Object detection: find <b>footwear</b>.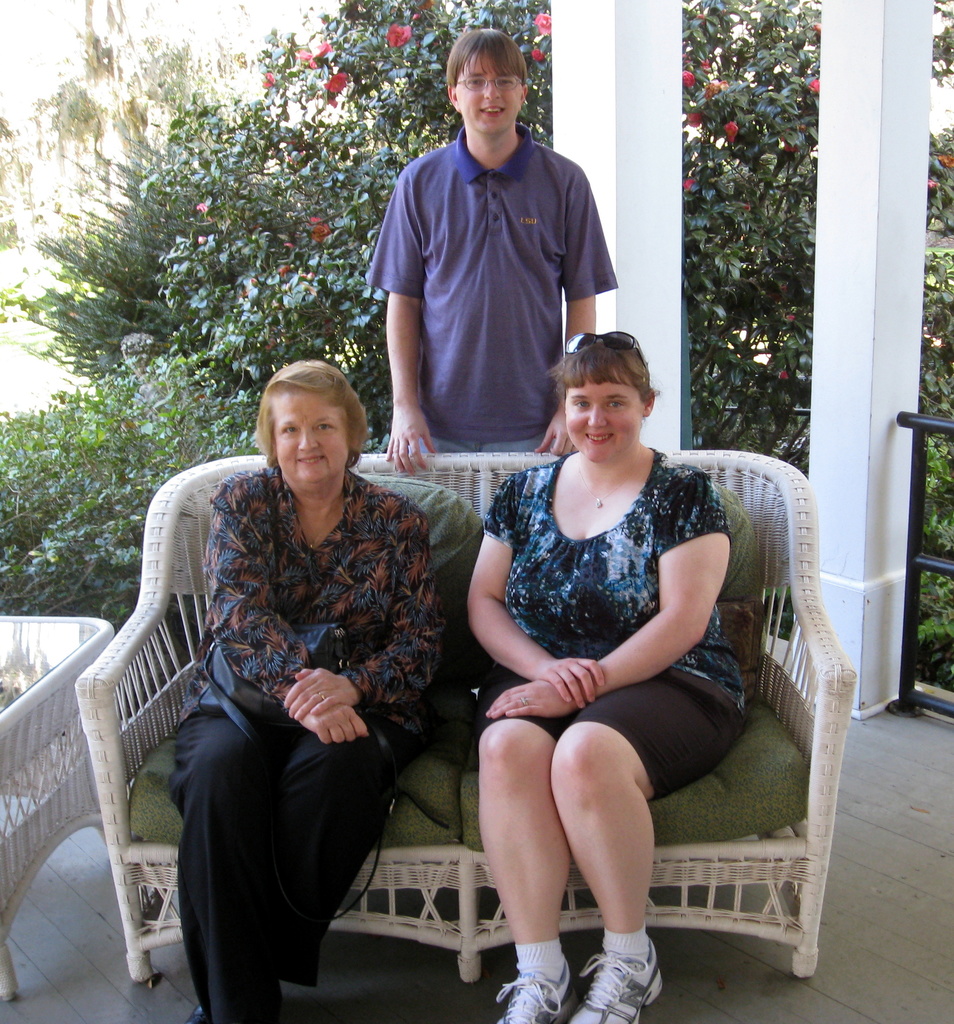
locate(561, 947, 664, 1023).
